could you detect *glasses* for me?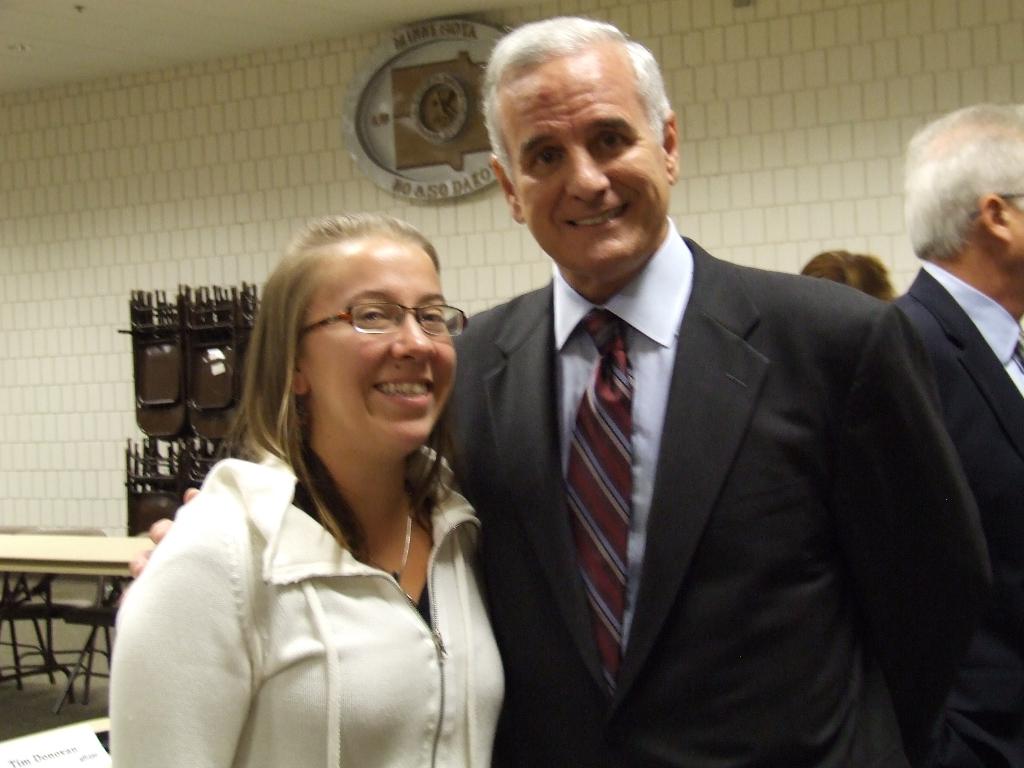
Detection result: x1=974, y1=188, x2=1023, y2=218.
